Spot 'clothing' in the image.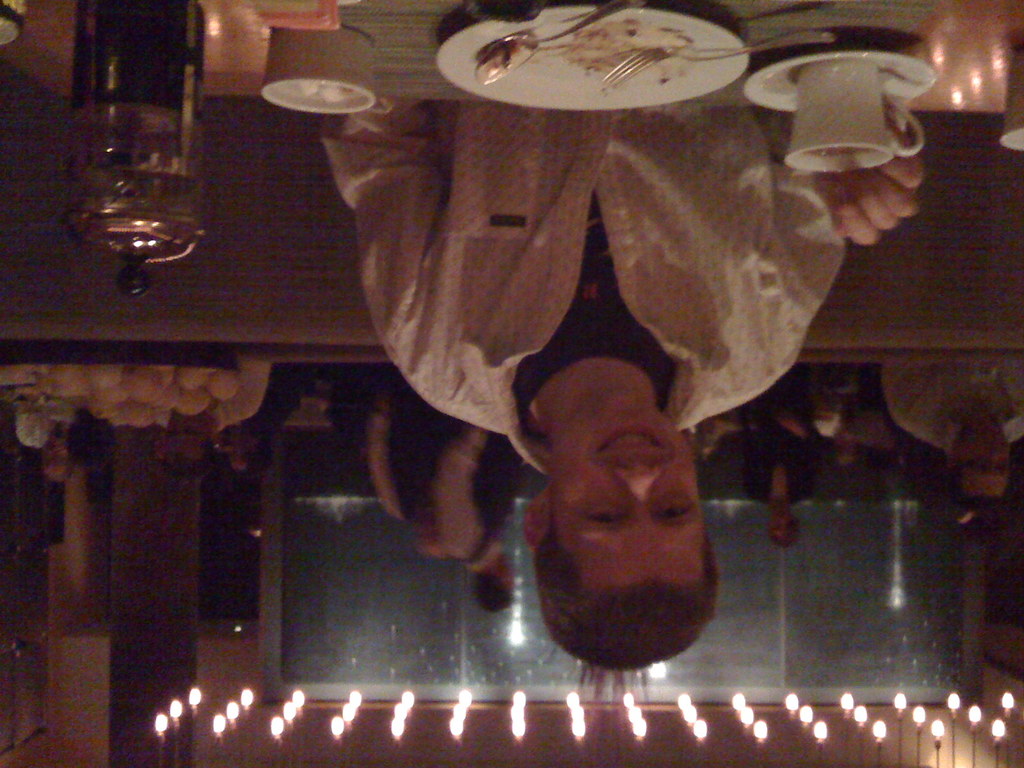
'clothing' found at [742, 363, 823, 507].
